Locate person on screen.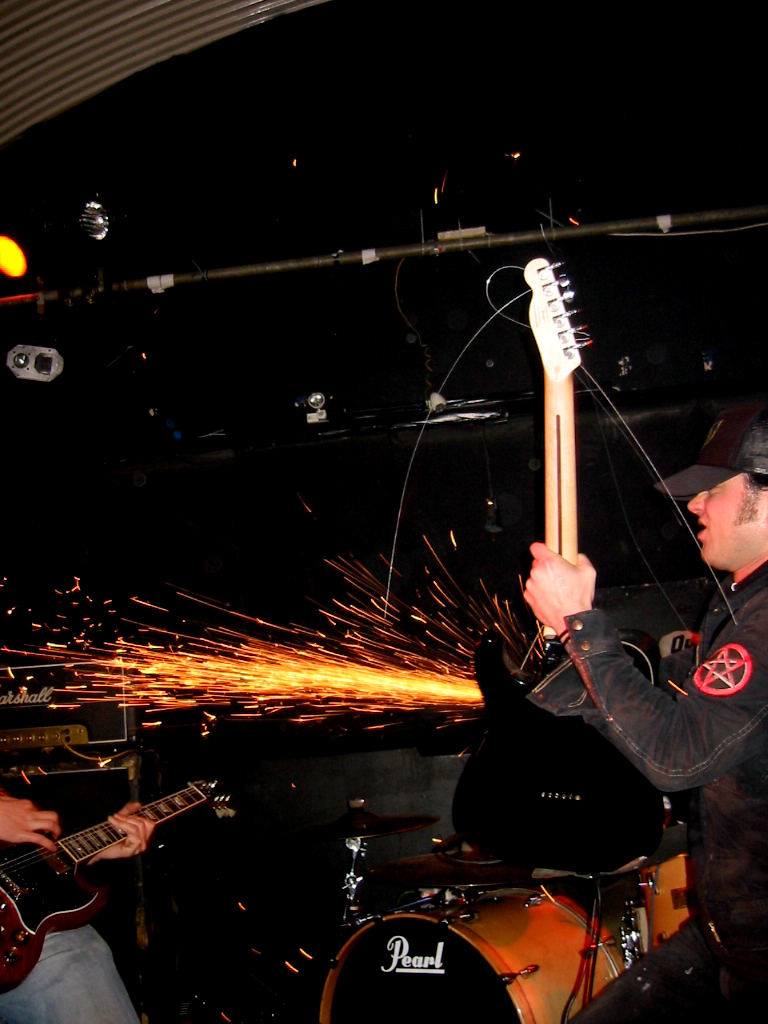
On screen at x1=0, y1=784, x2=158, y2=1023.
